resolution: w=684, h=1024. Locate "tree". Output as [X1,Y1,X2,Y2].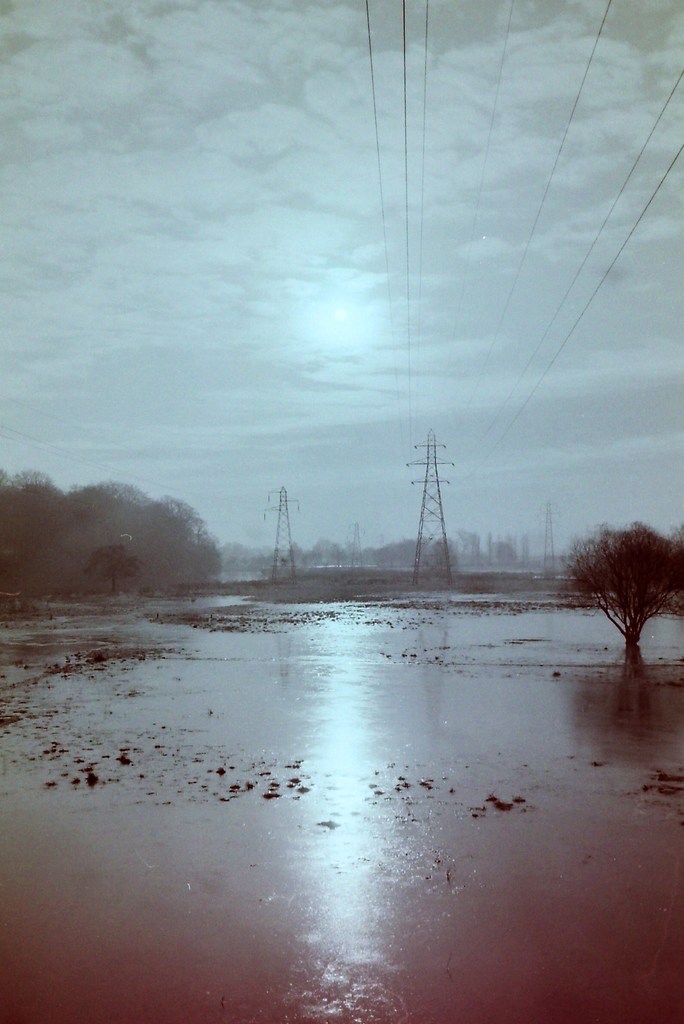
[573,494,676,684].
